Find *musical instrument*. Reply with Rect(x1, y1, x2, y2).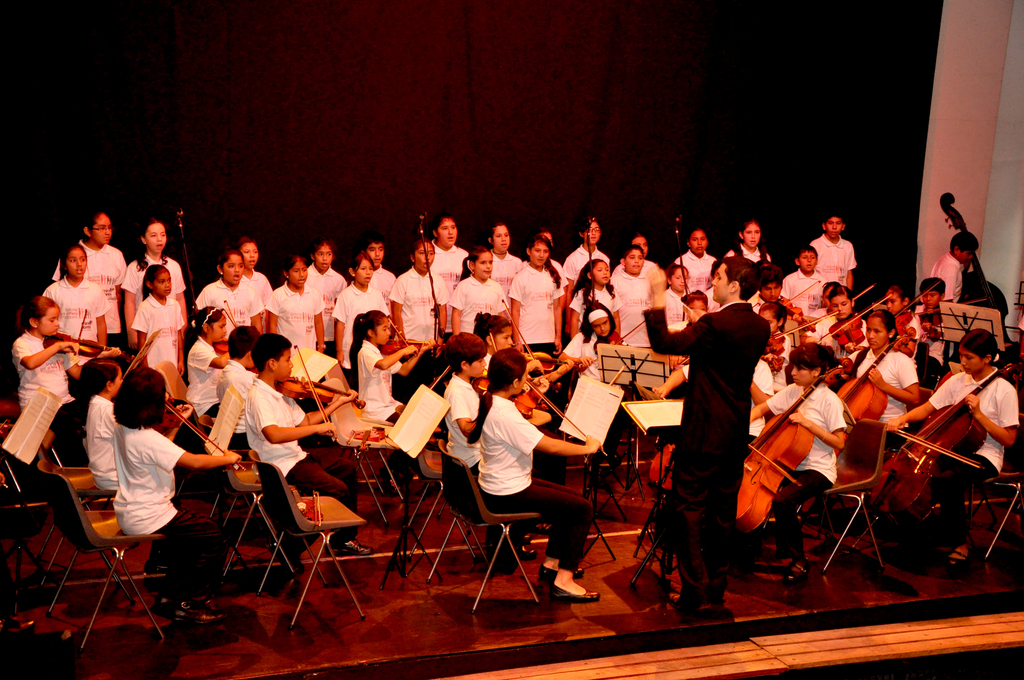
Rect(832, 331, 915, 424).
